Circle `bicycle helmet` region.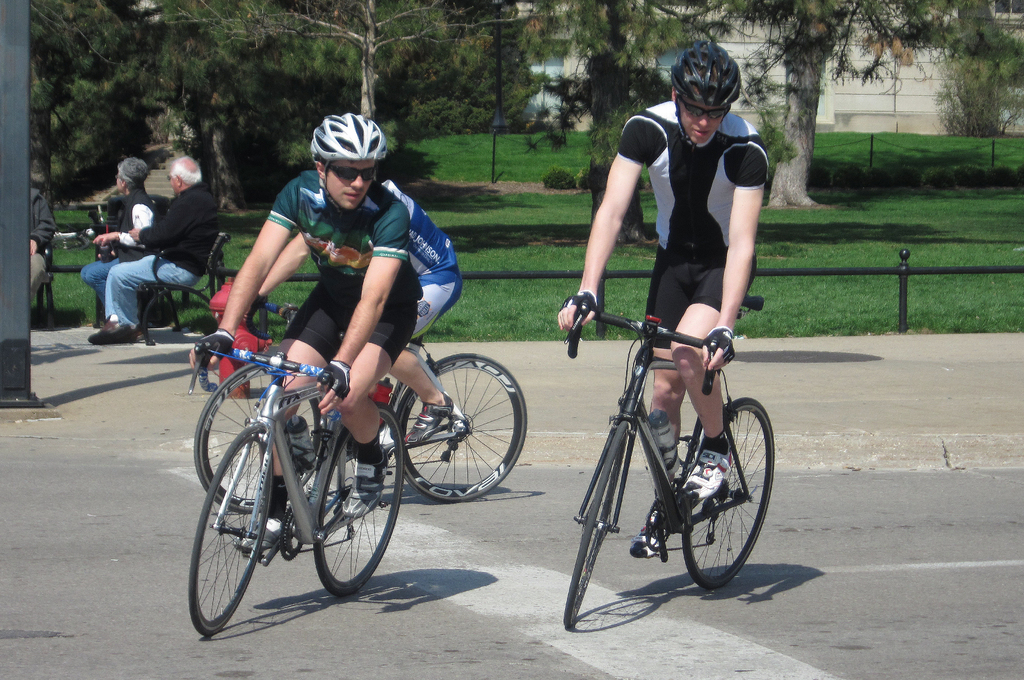
Region: {"left": 319, "top": 114, "right": 387, "bottom": 161}.
